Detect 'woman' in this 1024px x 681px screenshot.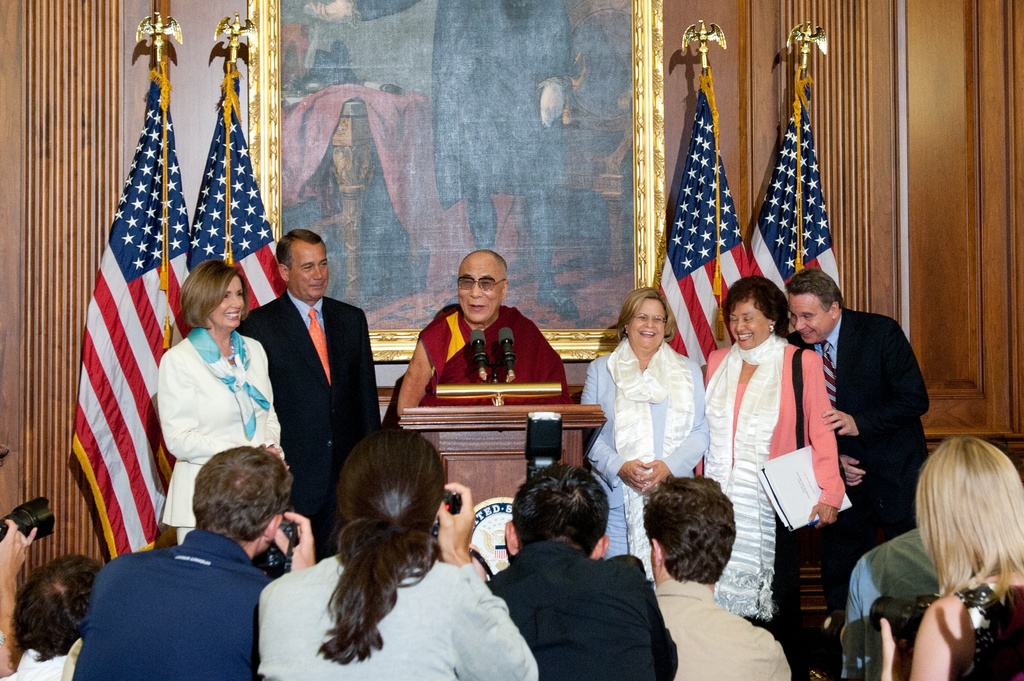
Detection: bbox=[705, 275, 854, 677].
